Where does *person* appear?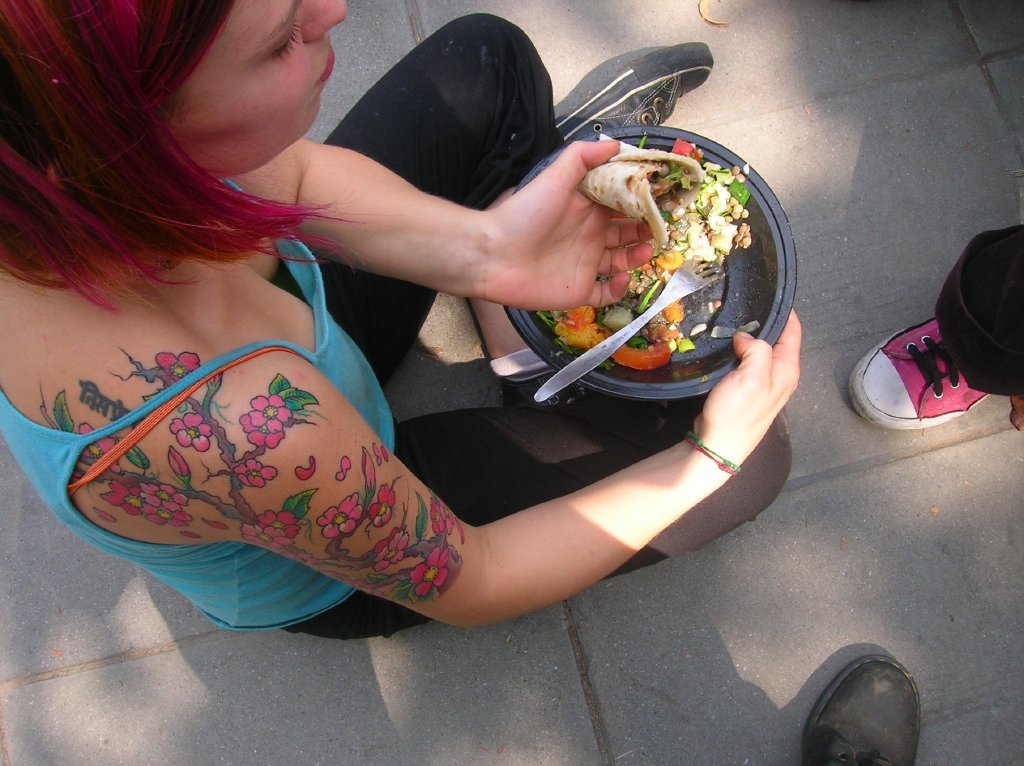
Appears at l=846, t=220, r=1023, b=430.
